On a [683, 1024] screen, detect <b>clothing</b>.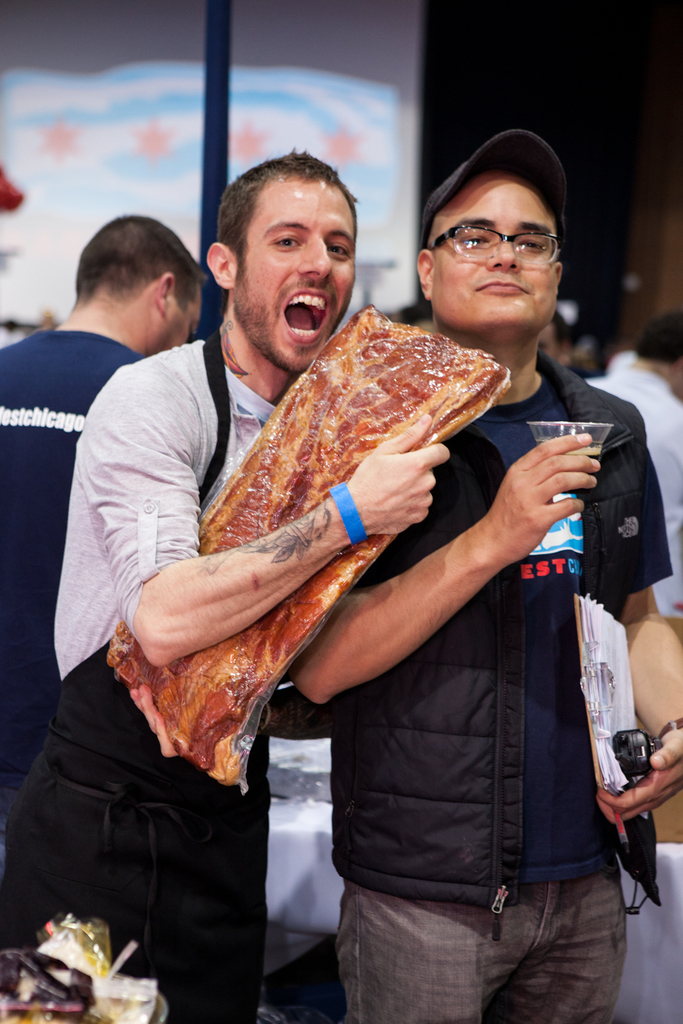
detection(0, 318, 143, 765).
